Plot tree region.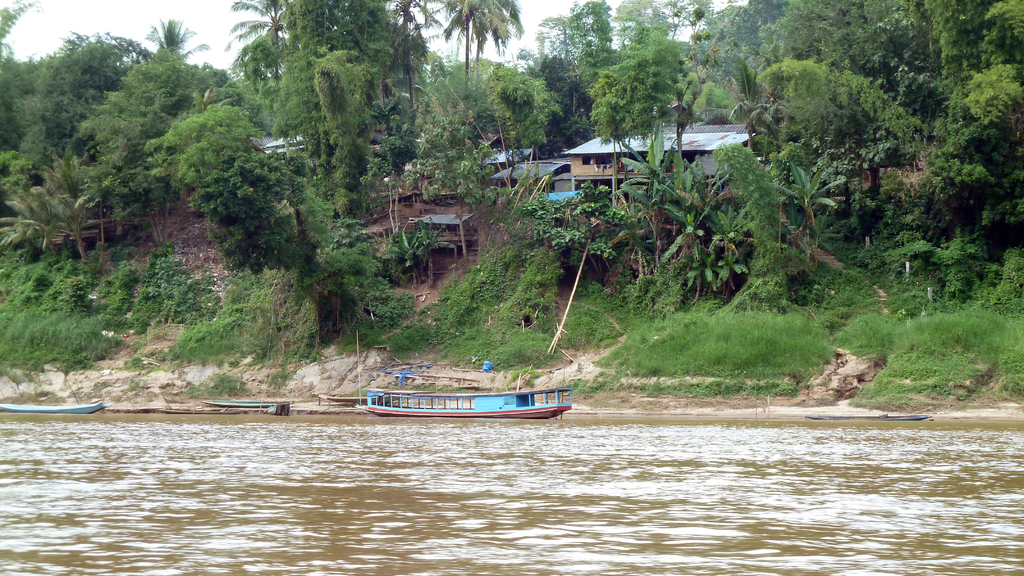
Plotted at (left=0, top=0, right=36, bottom=56).
